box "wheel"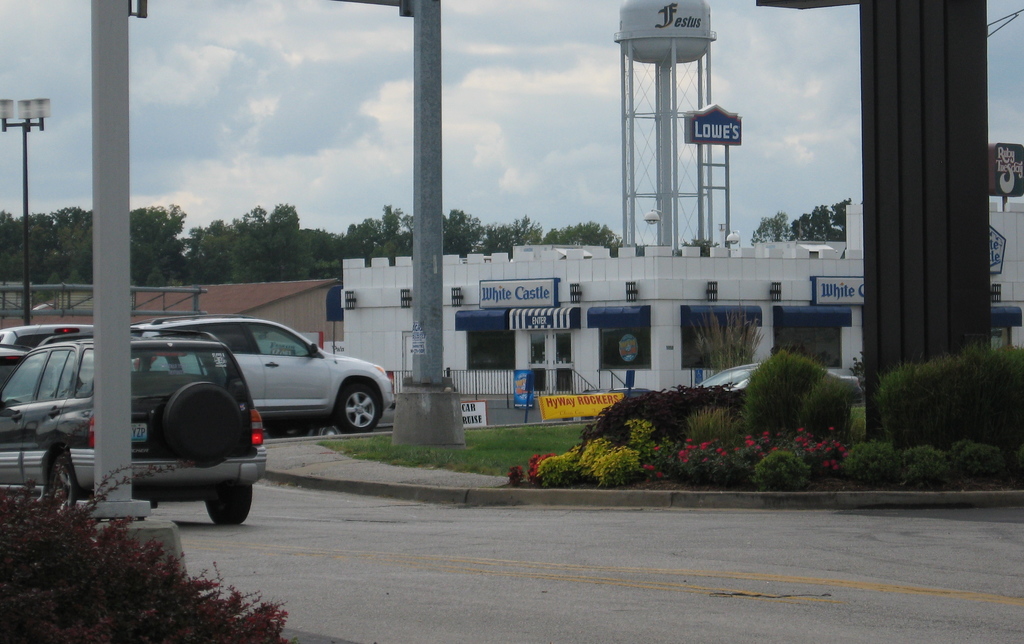
region(50, 456, 79, 520)
